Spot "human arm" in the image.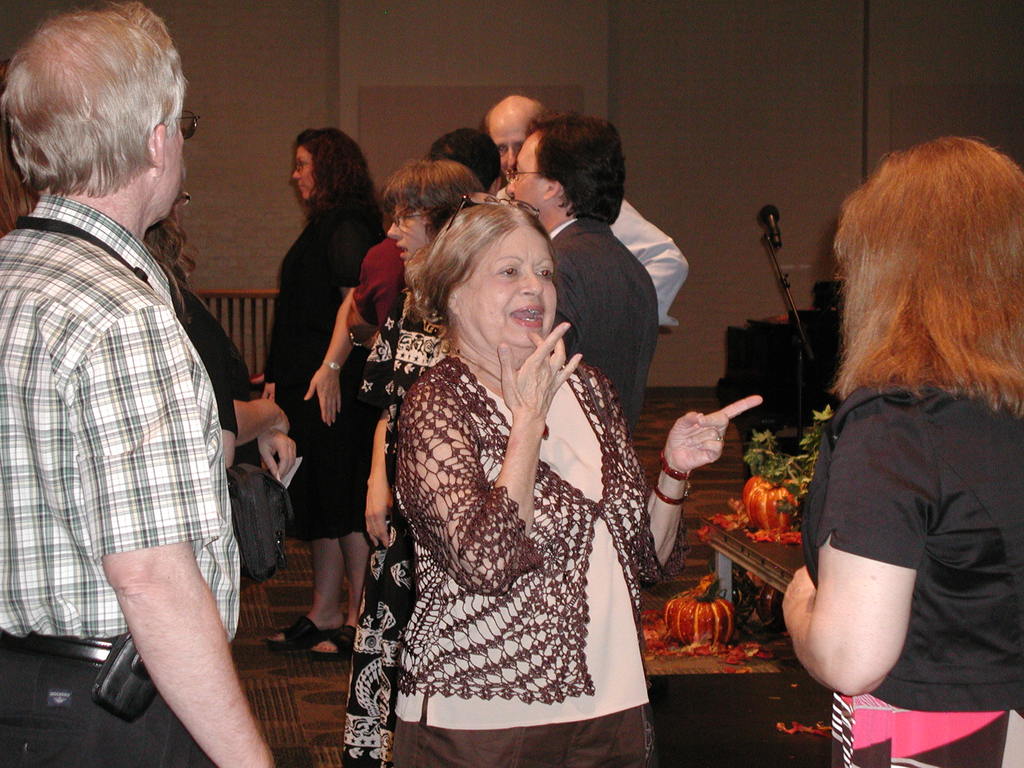
"human arm" found at x1=77 y1=310 x2=275 y2=767.
